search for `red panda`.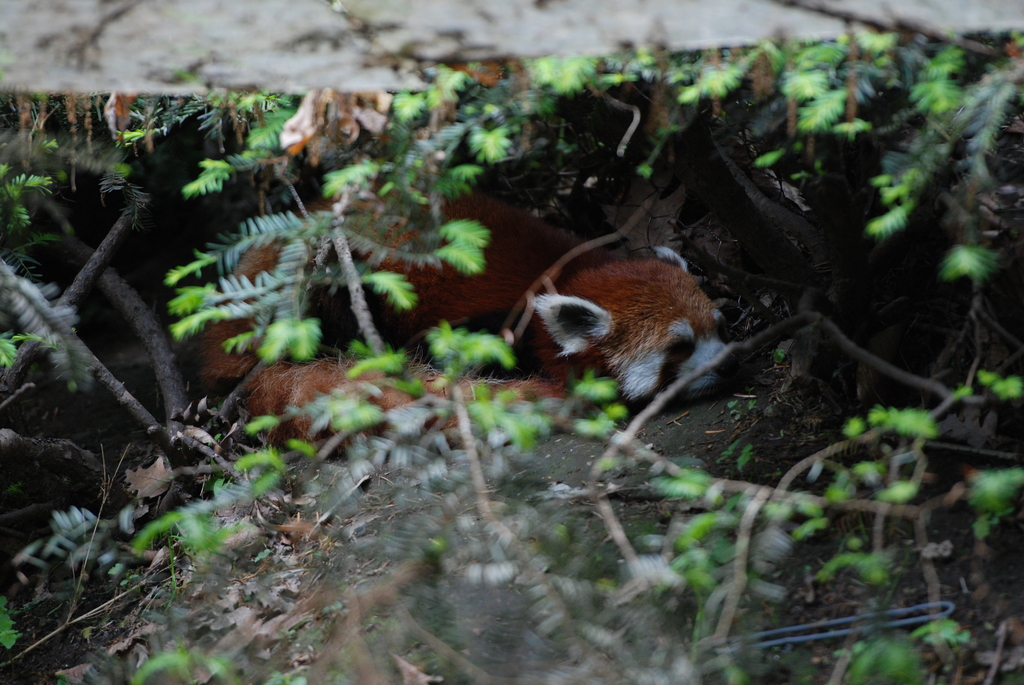
Found at left=193, top=189, right=738, bottom=466.
